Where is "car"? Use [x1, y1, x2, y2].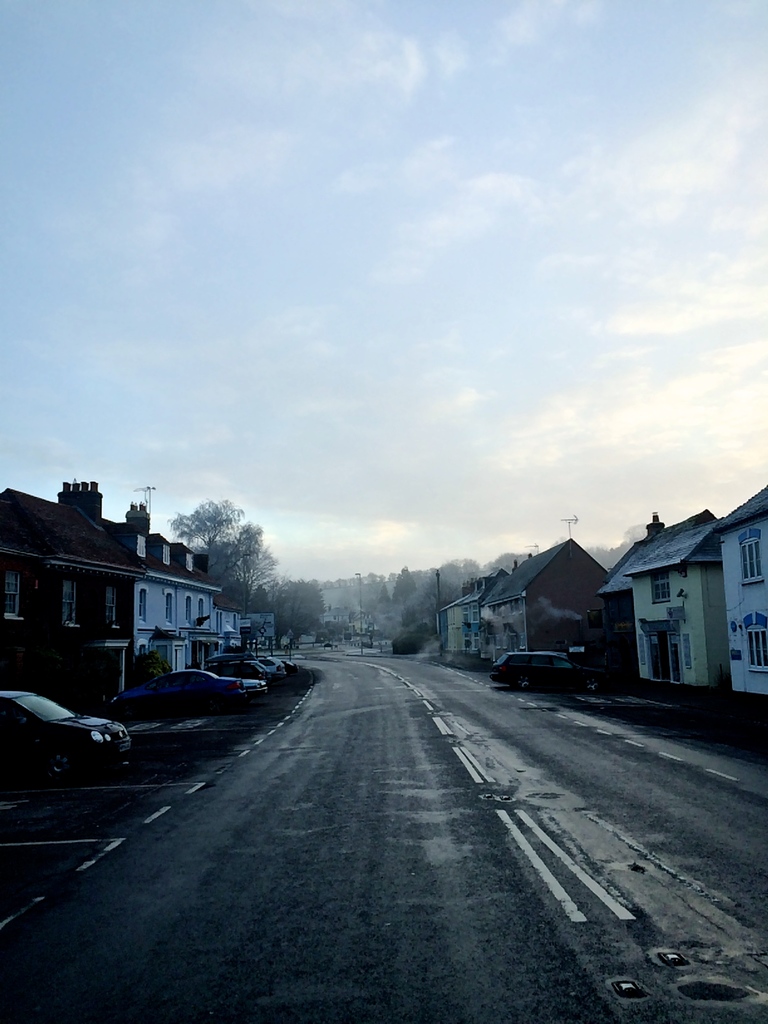
[323, 639, 337, 648].
